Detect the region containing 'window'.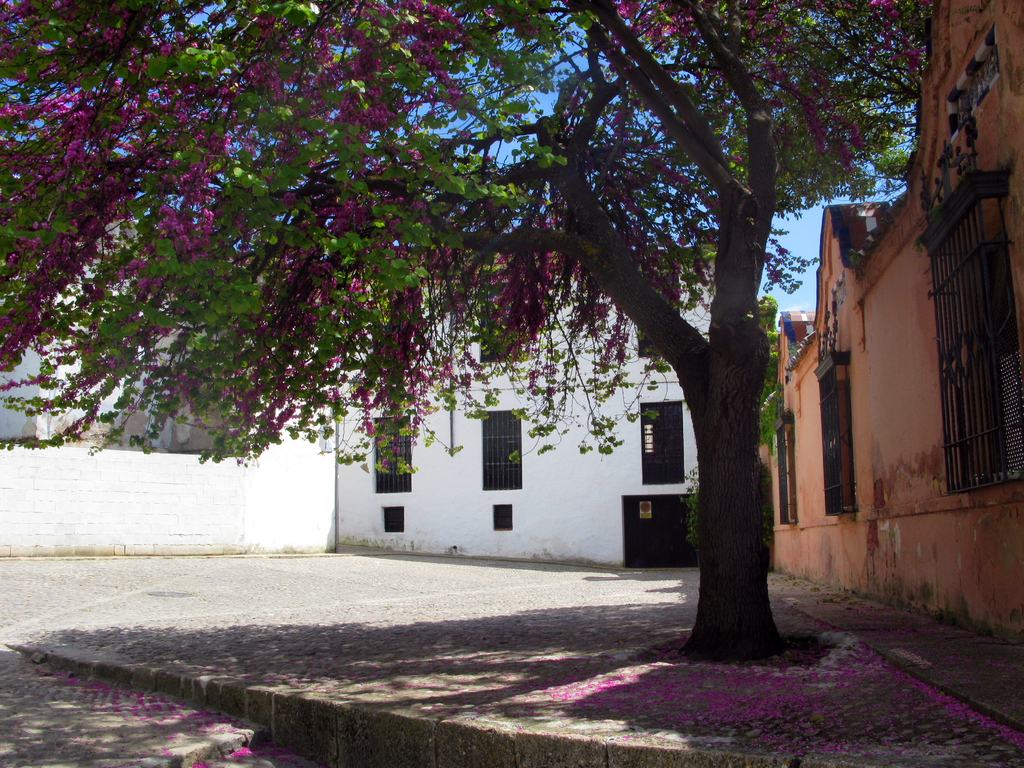
780:410:797:522.
